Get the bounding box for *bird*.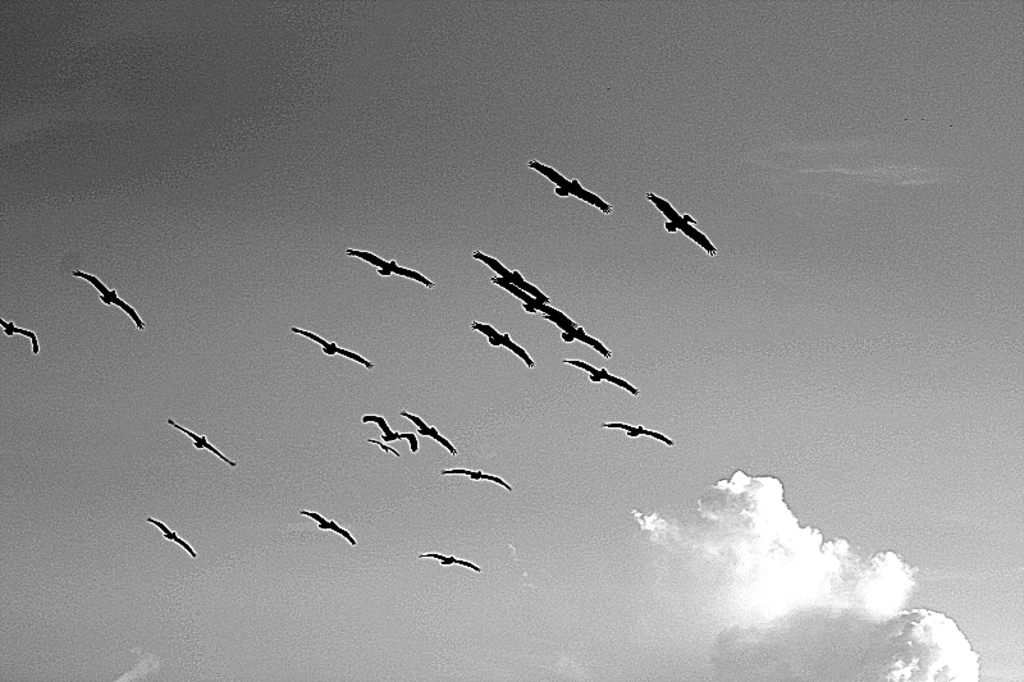
[left=416, top=554, right=479, bottom=572].
